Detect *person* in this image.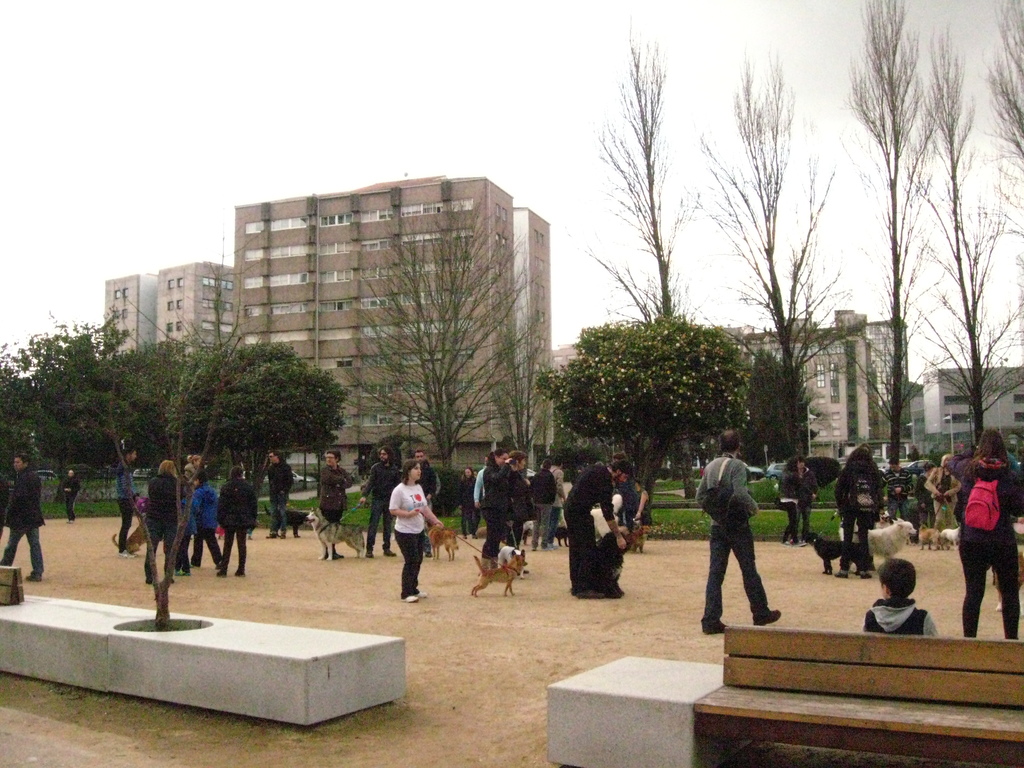
Detection: box(916, 458, 960, 528).
